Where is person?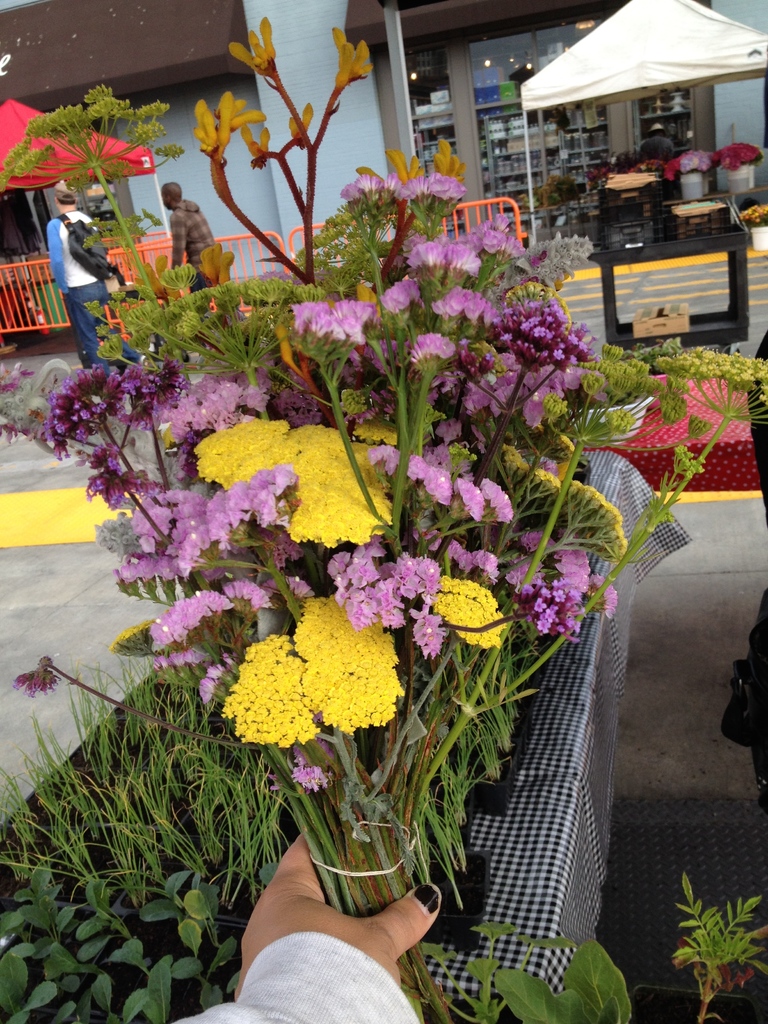
[left=155, top=830, right=449, bottom=1023].
